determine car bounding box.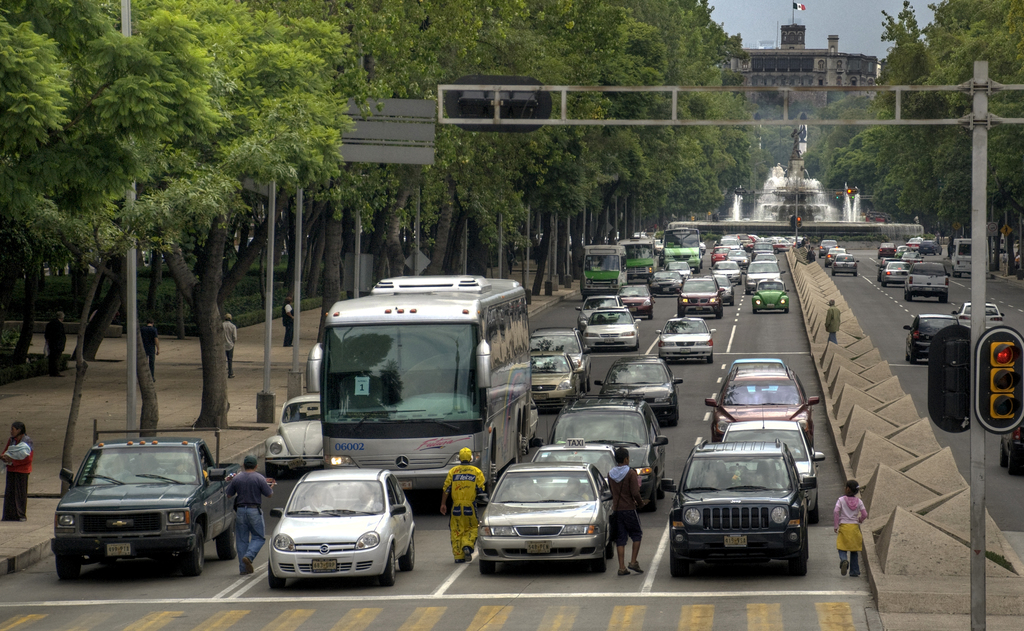
Determined: (264,393,319,476).
